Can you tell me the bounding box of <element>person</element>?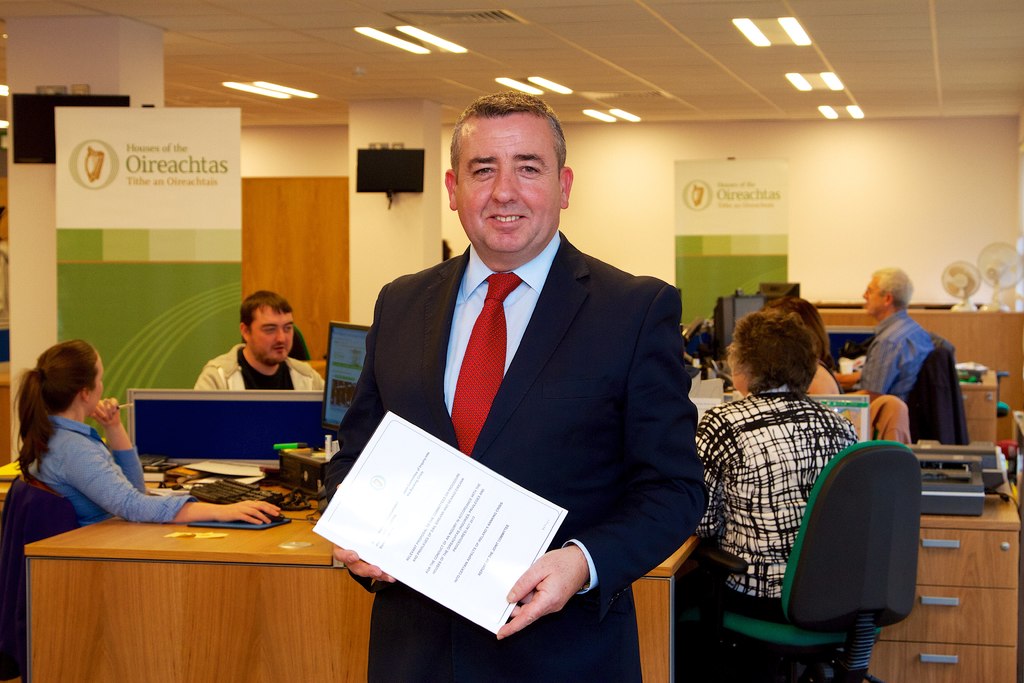
BBox(190, 289, 324, 390).
